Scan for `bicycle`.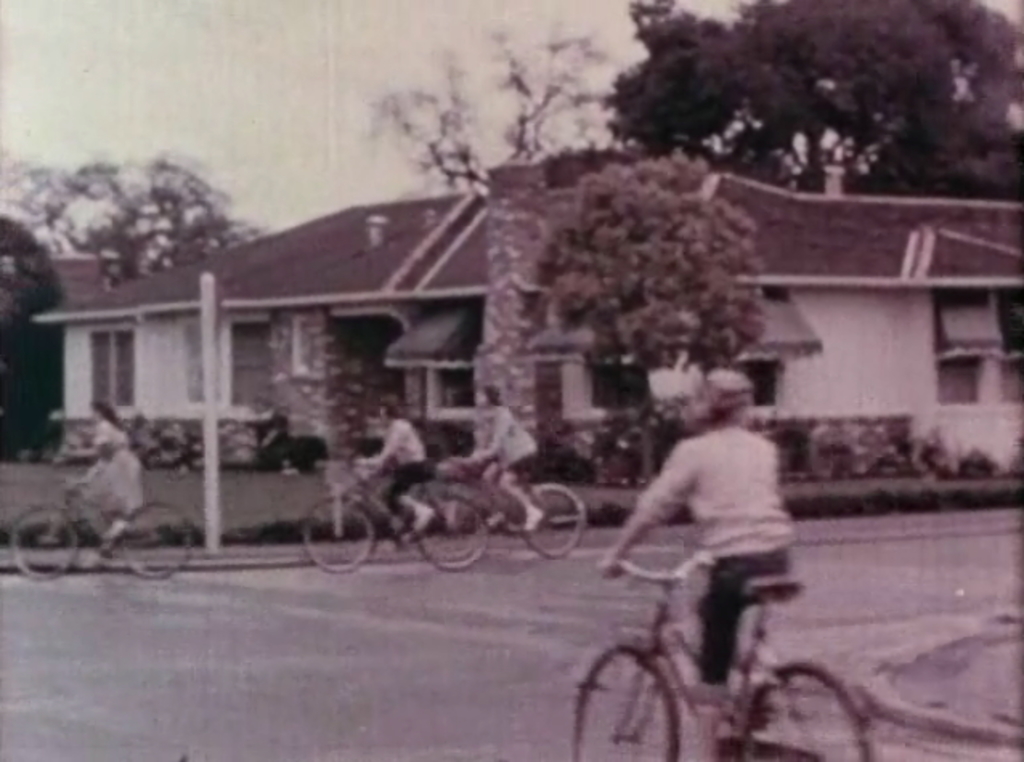
Scan result: locate(568, 552, 878, 760).
